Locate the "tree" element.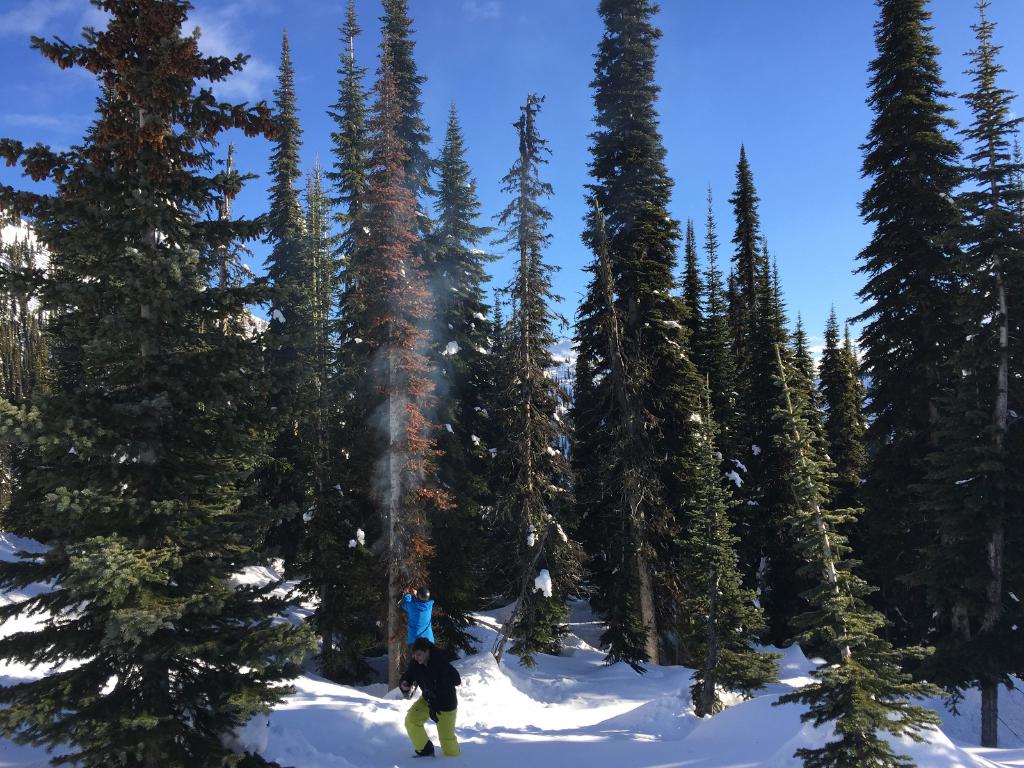
Element bbox: locate(856, 1, 968, 674).
